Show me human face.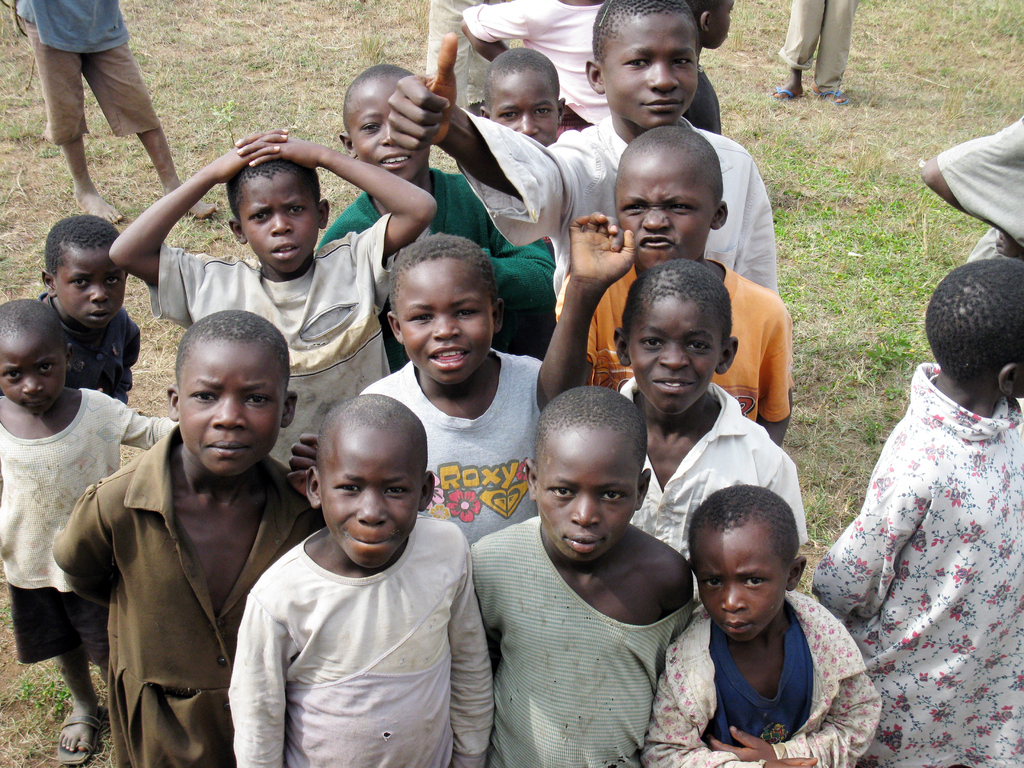
human face is here: locate(175, 338, 287, 472).
